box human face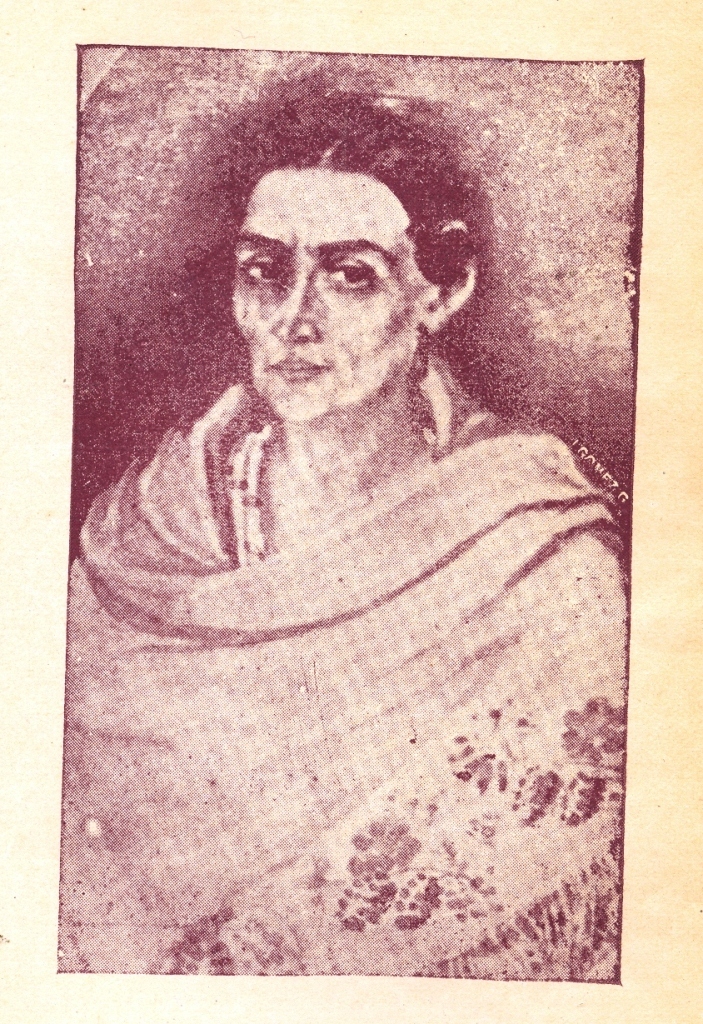
228 161 427 427
